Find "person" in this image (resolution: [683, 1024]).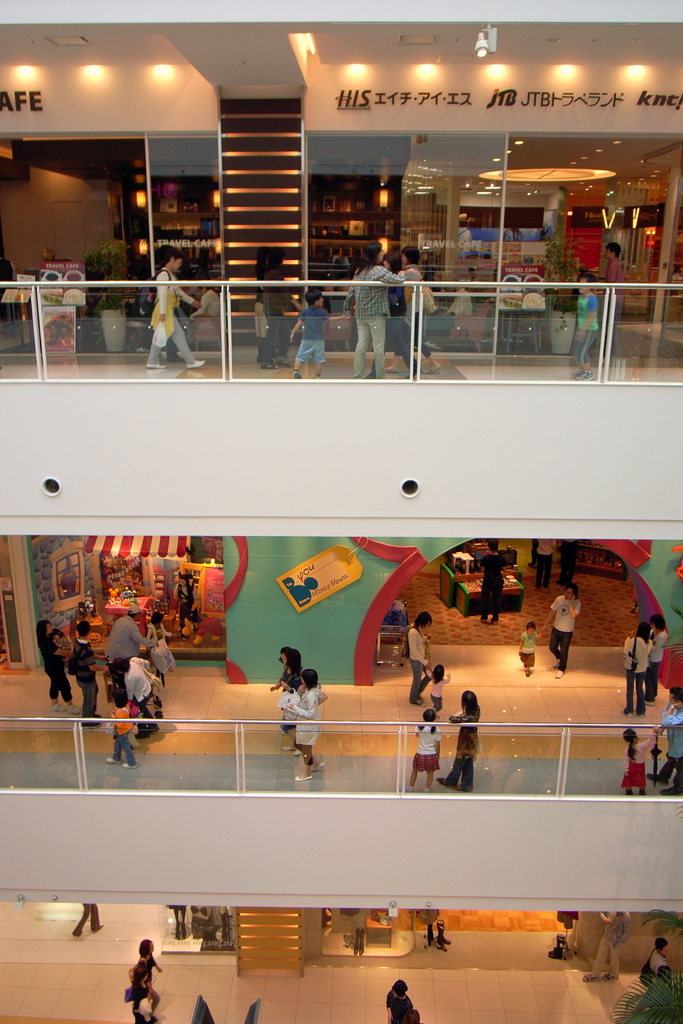
left=289, top=289, right=349, bottom=380.
